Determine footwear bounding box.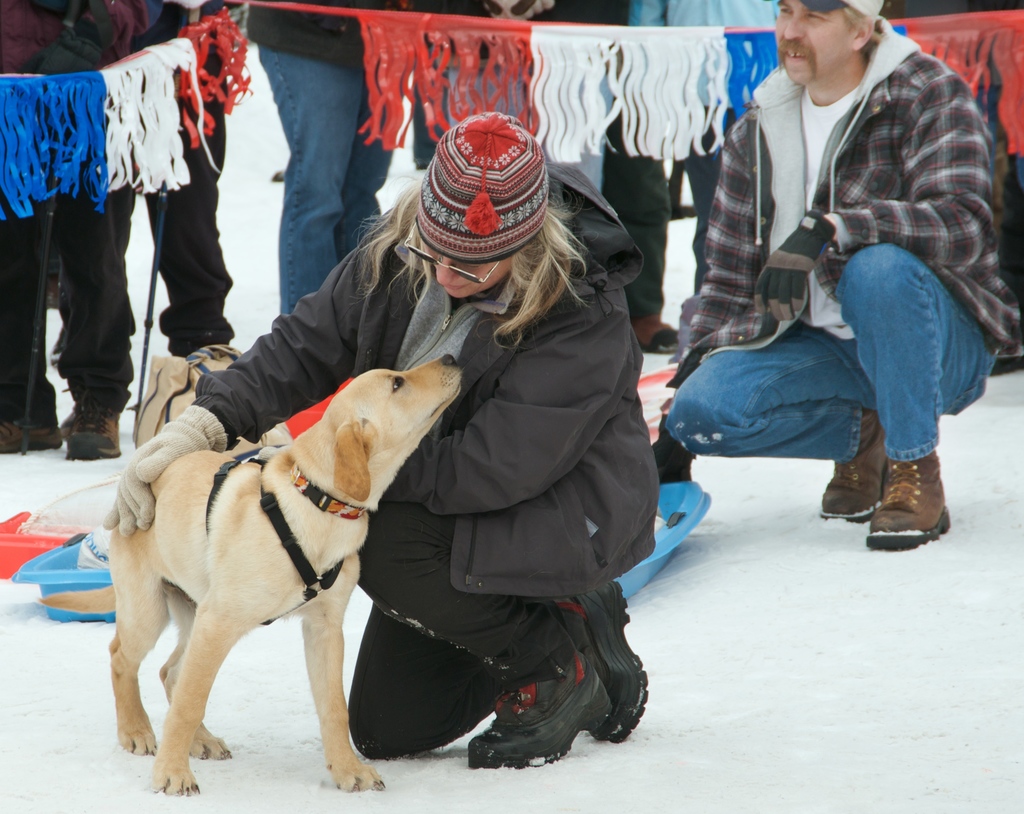
Determined: locate(42, 401, 115, 464).
